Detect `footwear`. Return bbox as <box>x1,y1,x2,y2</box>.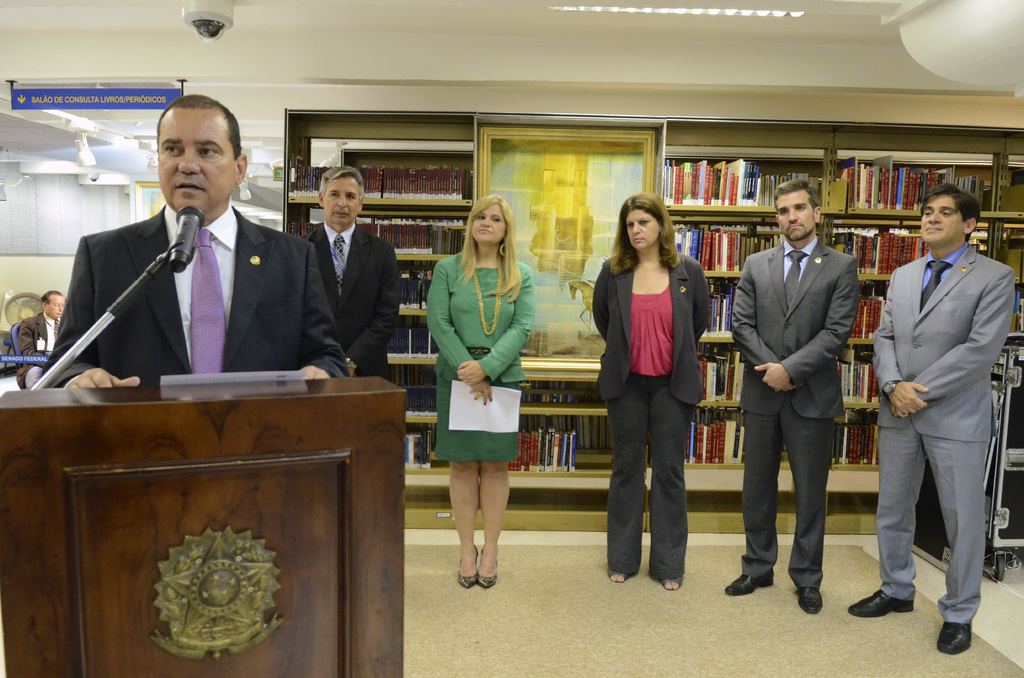
<box>933,615,977,657</box>.
